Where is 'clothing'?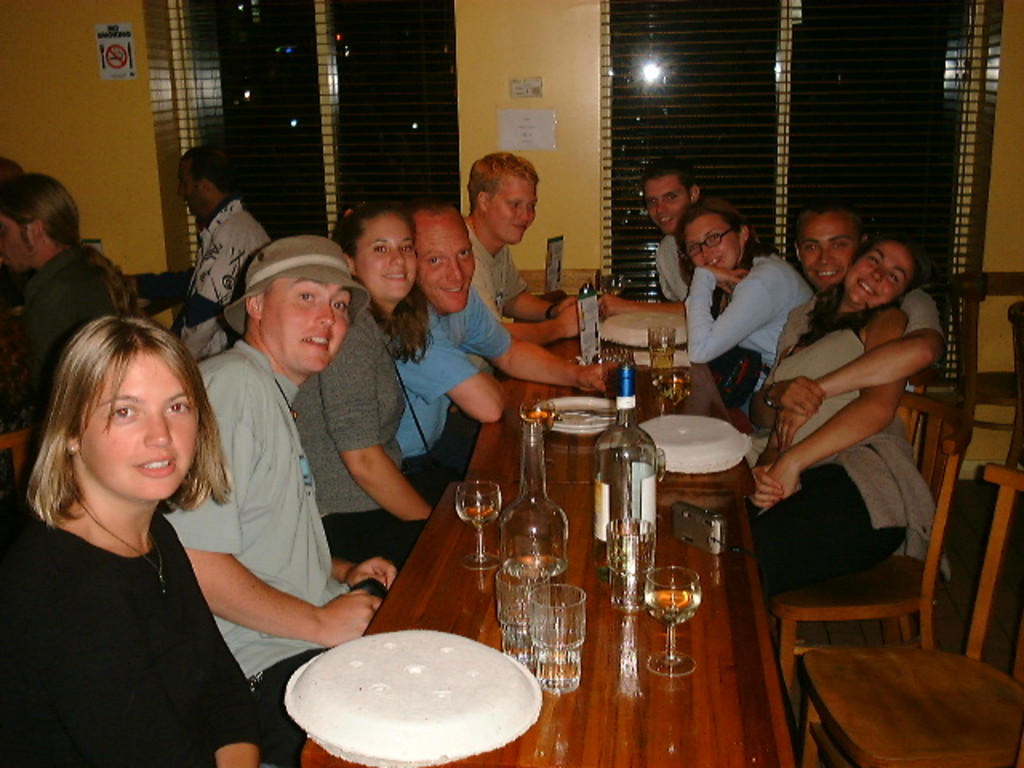
pyautogui.locateOnScreen(747, 285, 944, 456).
